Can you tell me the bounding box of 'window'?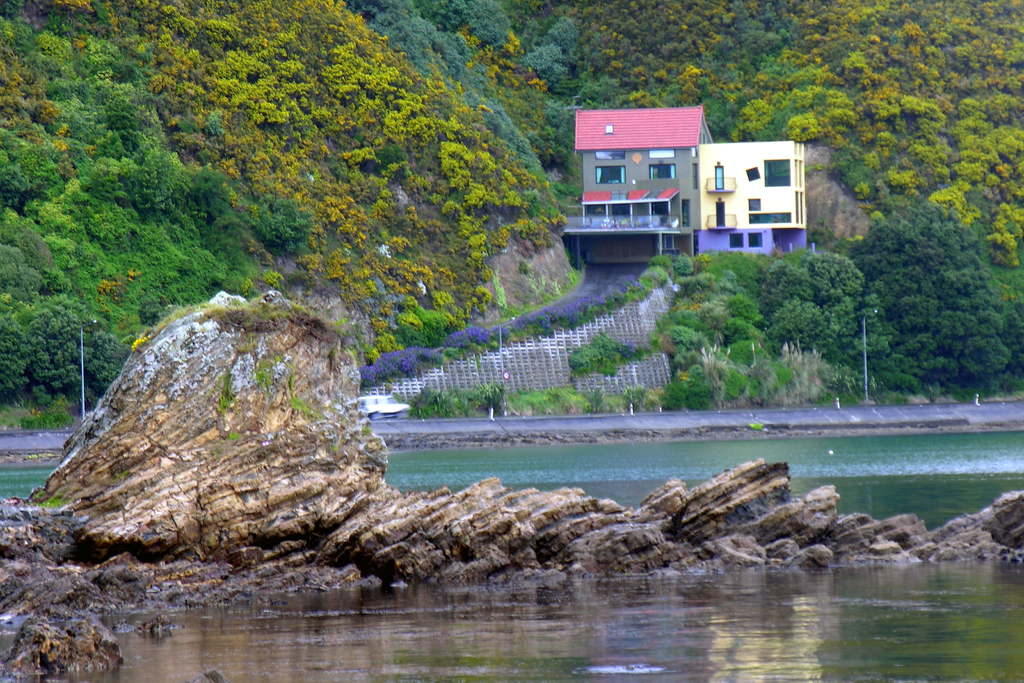
[748,235,760,245].
